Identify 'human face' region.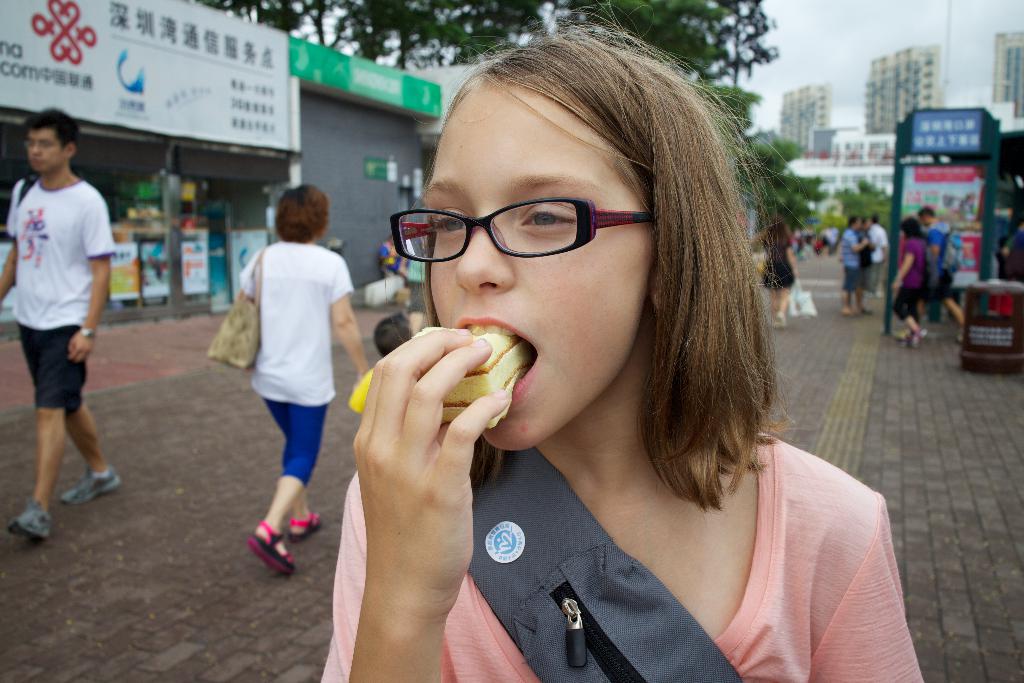
Region: 29 127 71 165.
